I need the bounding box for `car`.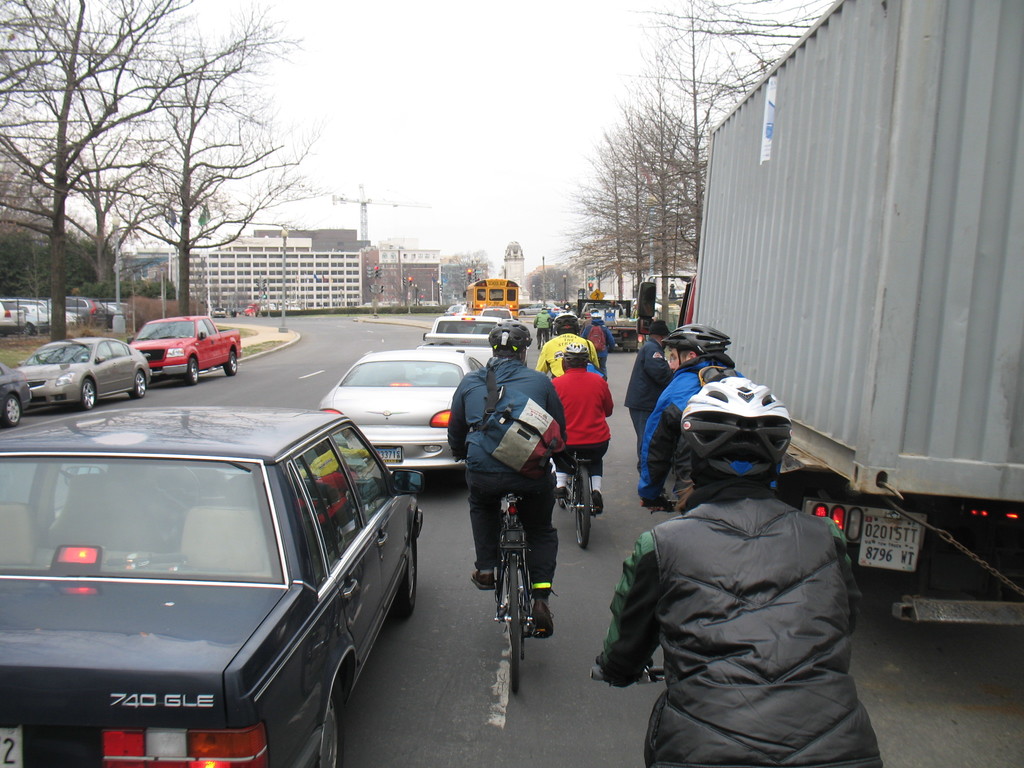
Here it is: rect(443, 302, 461, 317).
